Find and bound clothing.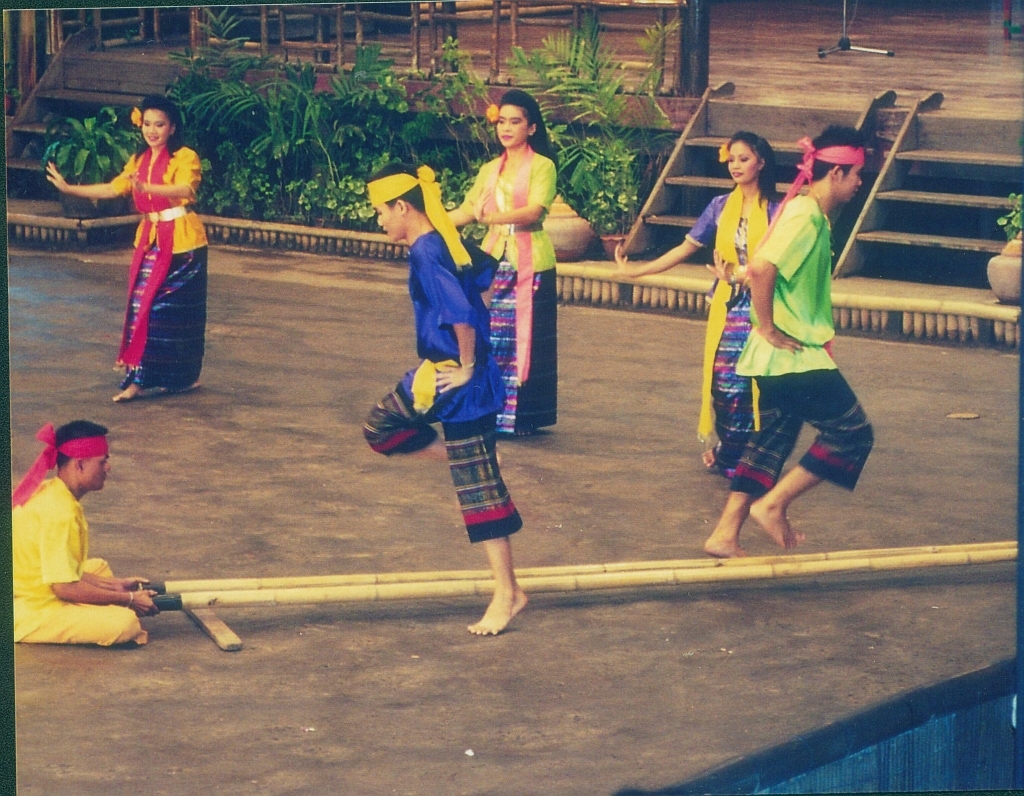
Bound: 10, 473, 144, 641.
